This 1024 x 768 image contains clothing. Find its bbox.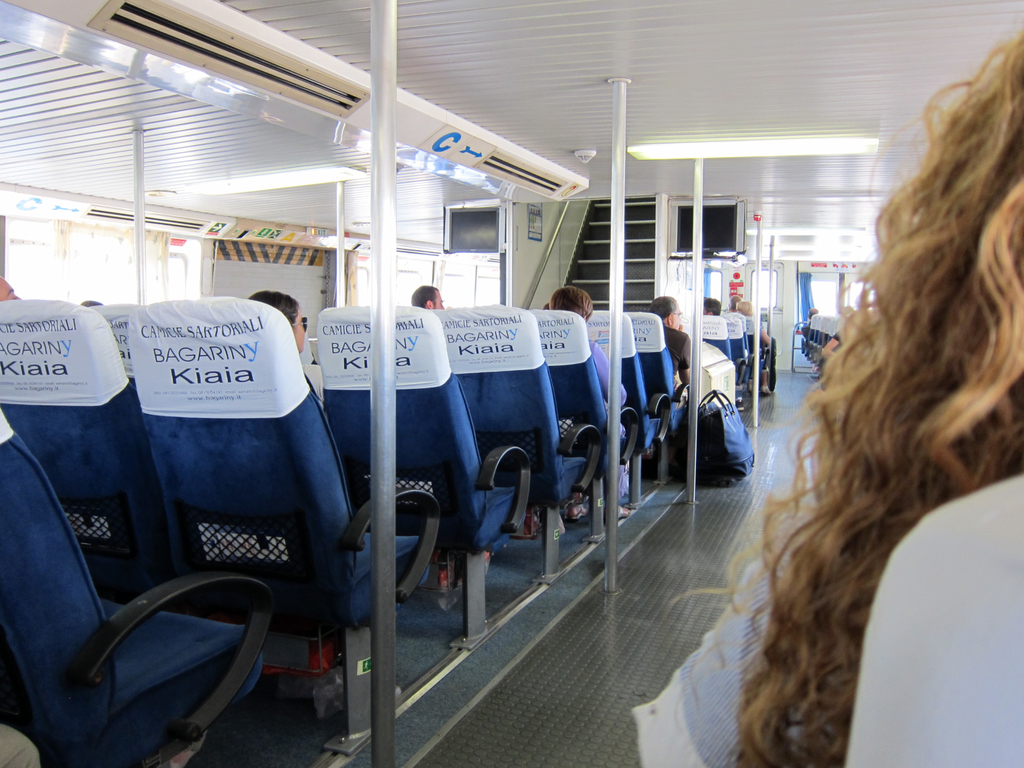
633 547 803 767.
